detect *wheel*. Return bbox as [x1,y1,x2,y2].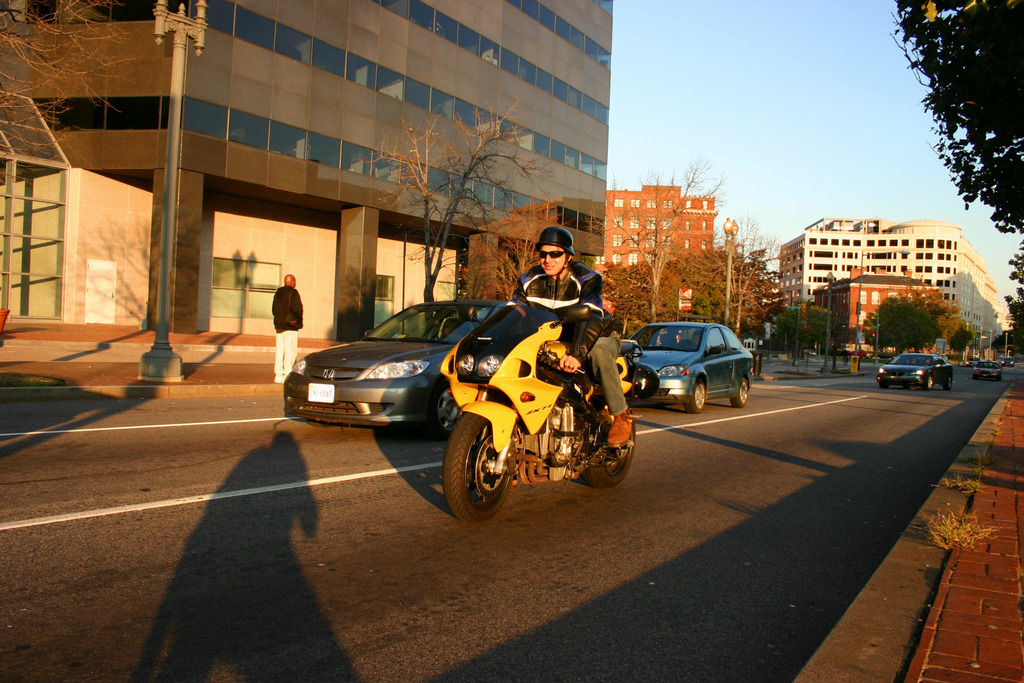
[943,374,954,390].
